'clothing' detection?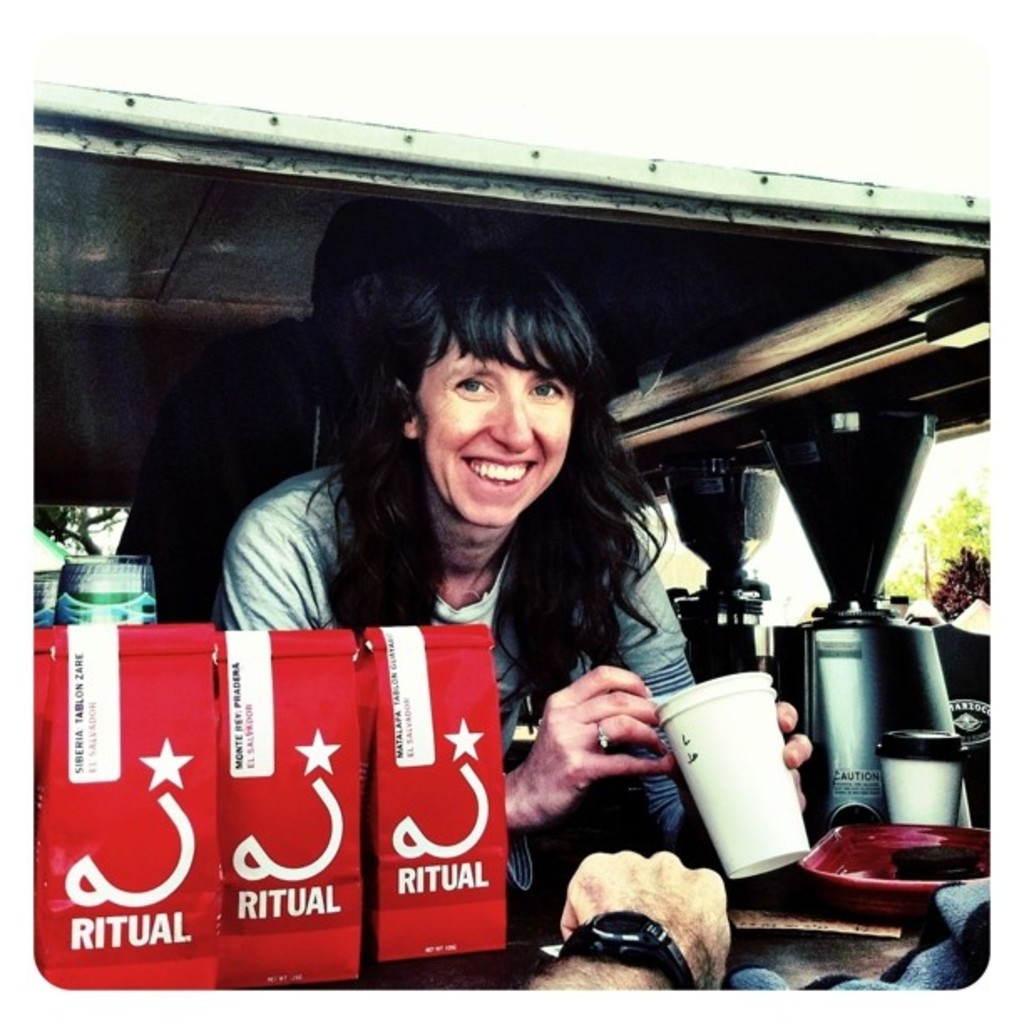
detection(89, 484, 659, 974)
